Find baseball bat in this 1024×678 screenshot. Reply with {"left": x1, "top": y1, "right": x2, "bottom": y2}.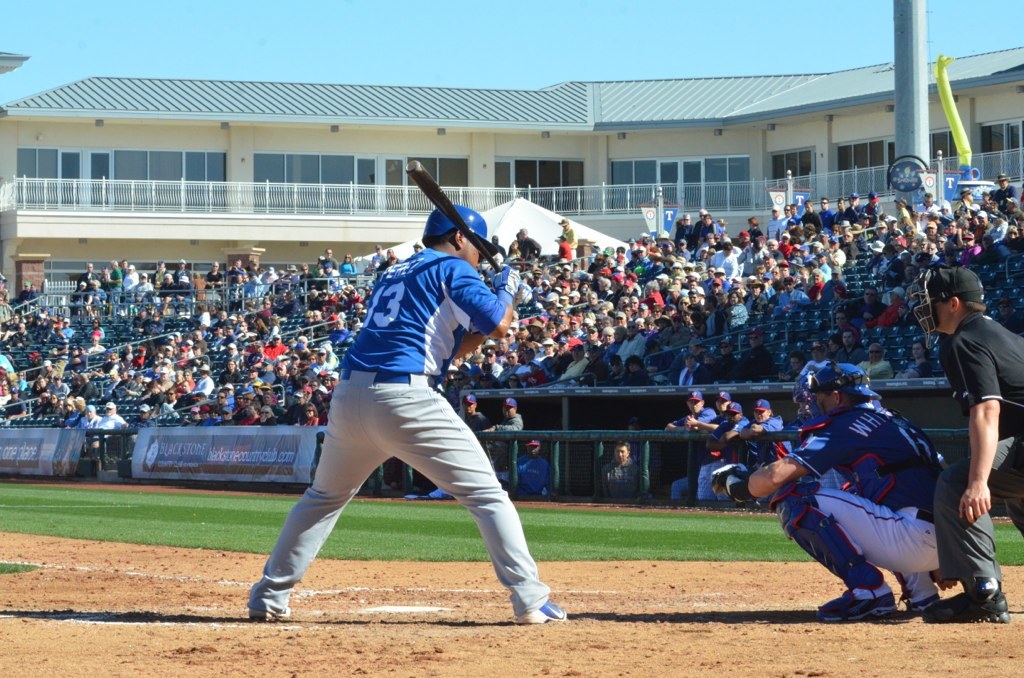
{"left": 404, "top": 160, "right": 519, "bottom": 291}.
